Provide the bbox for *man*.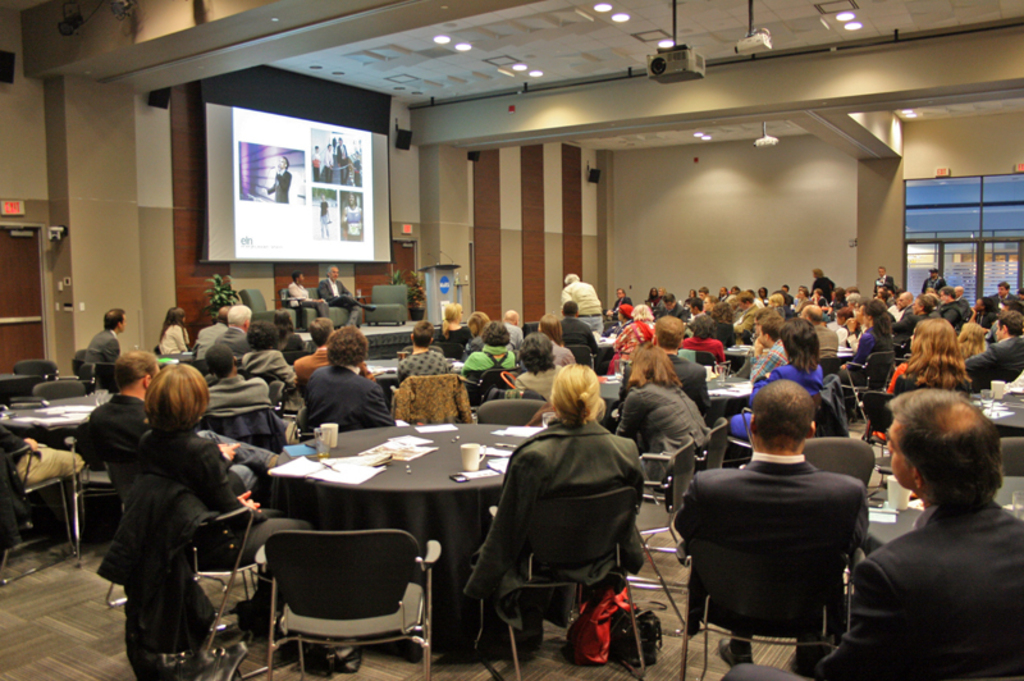
<bbox>684, 376, 895, 668</bbox>.
